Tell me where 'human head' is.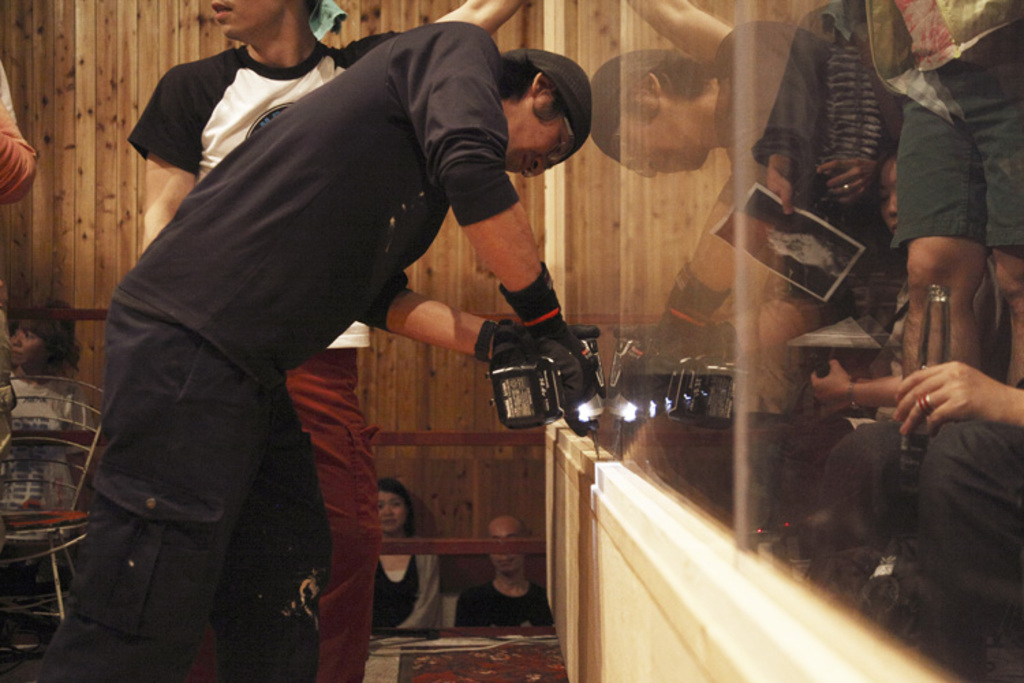
'human head' is at left=209, top=0, right=313, bottom=45.
